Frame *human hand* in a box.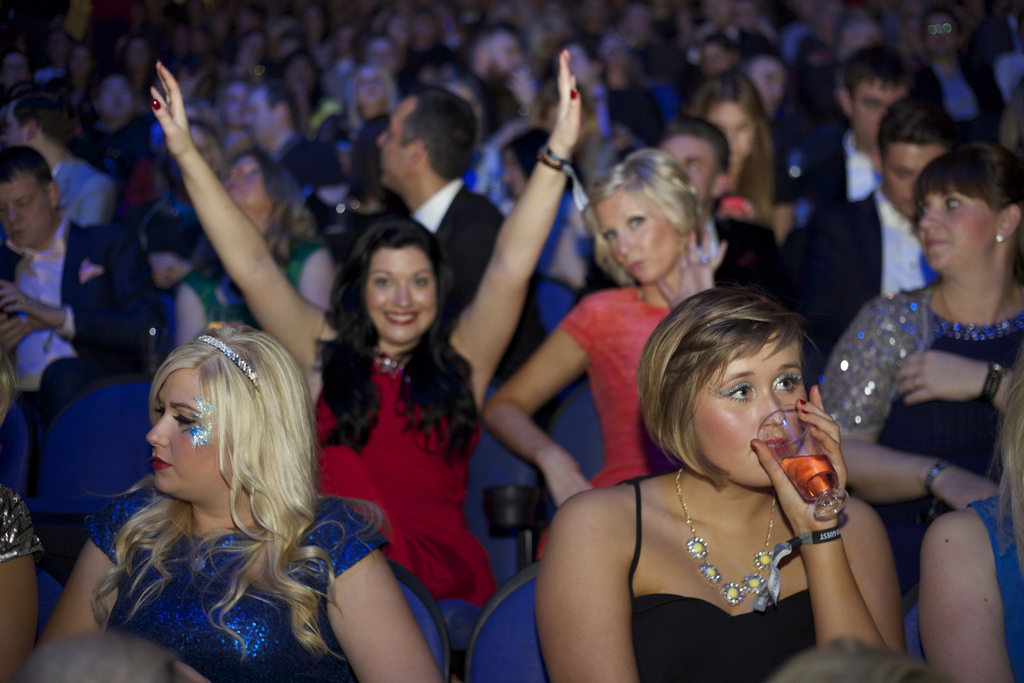
Rect(544, 450, 595, 509).
